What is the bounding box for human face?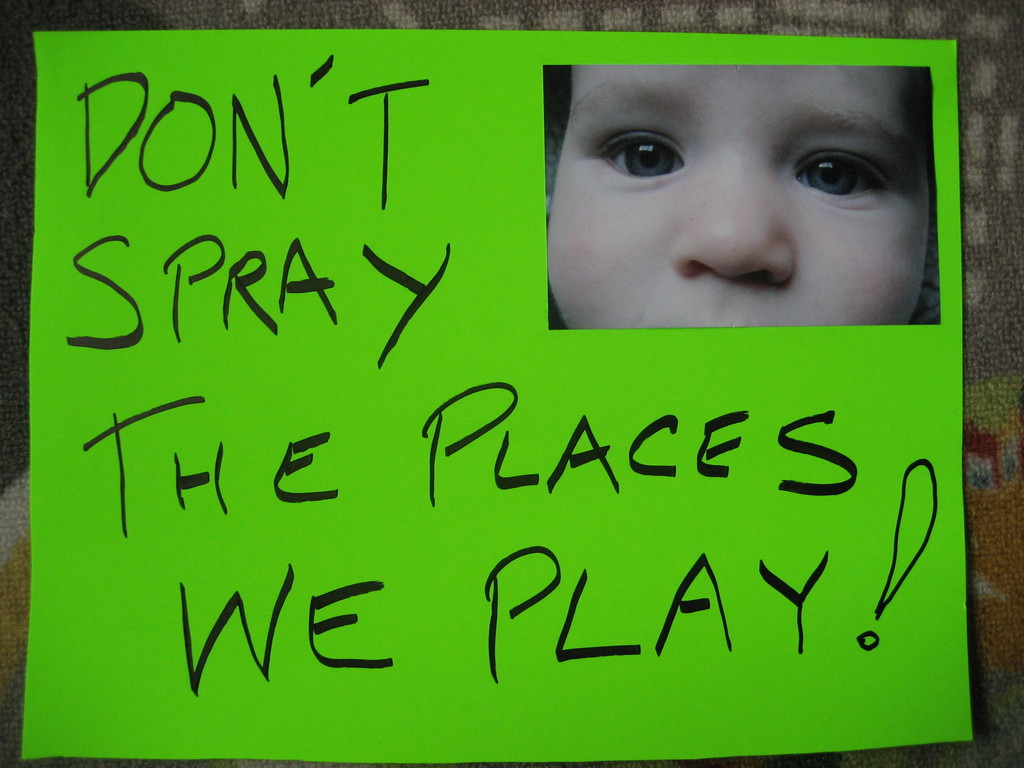
BBox(547, 63, 943, 333).
